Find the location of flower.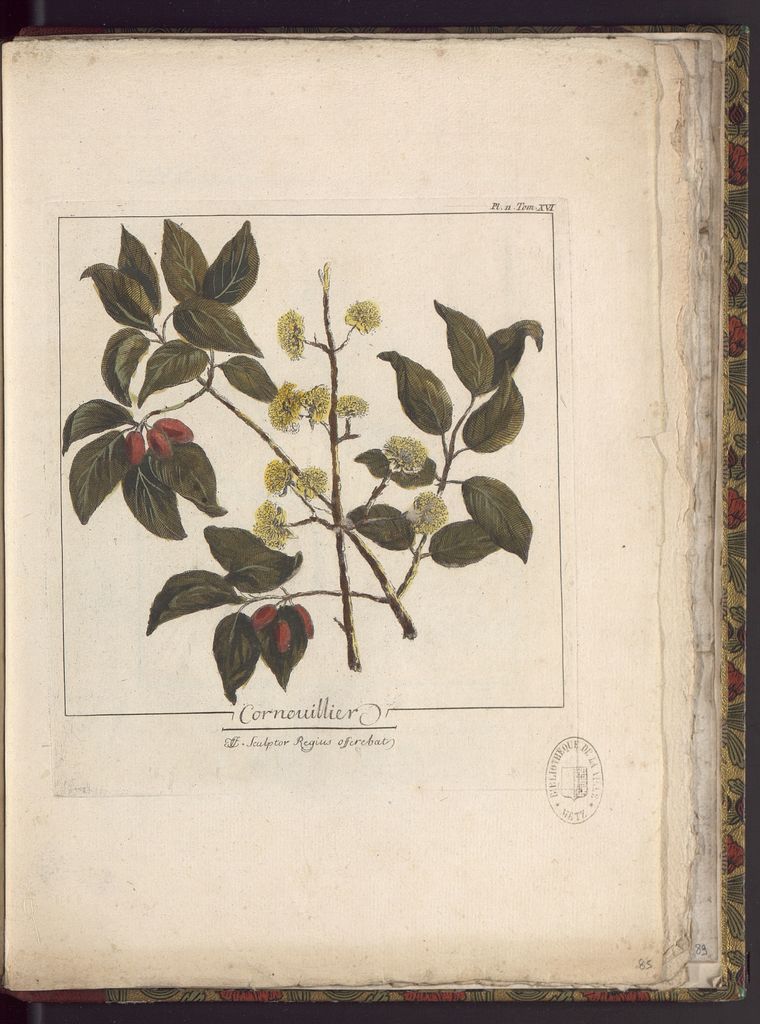
Location: [left=124, top=428, right=145, bottom=470].
